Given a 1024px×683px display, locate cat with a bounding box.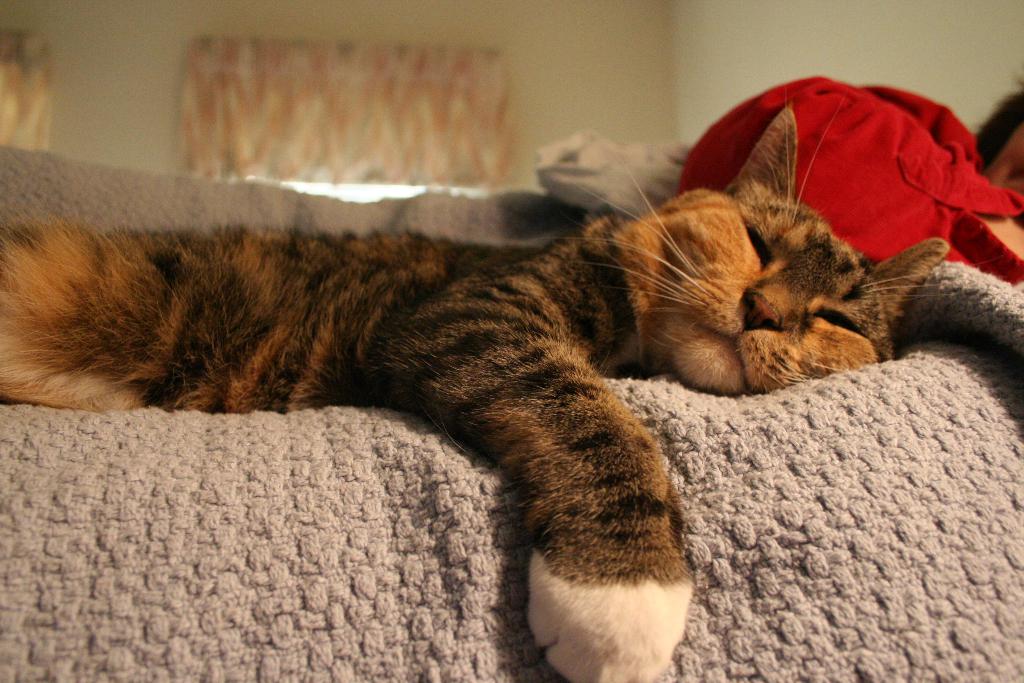
Located: [0,103,954,682].
